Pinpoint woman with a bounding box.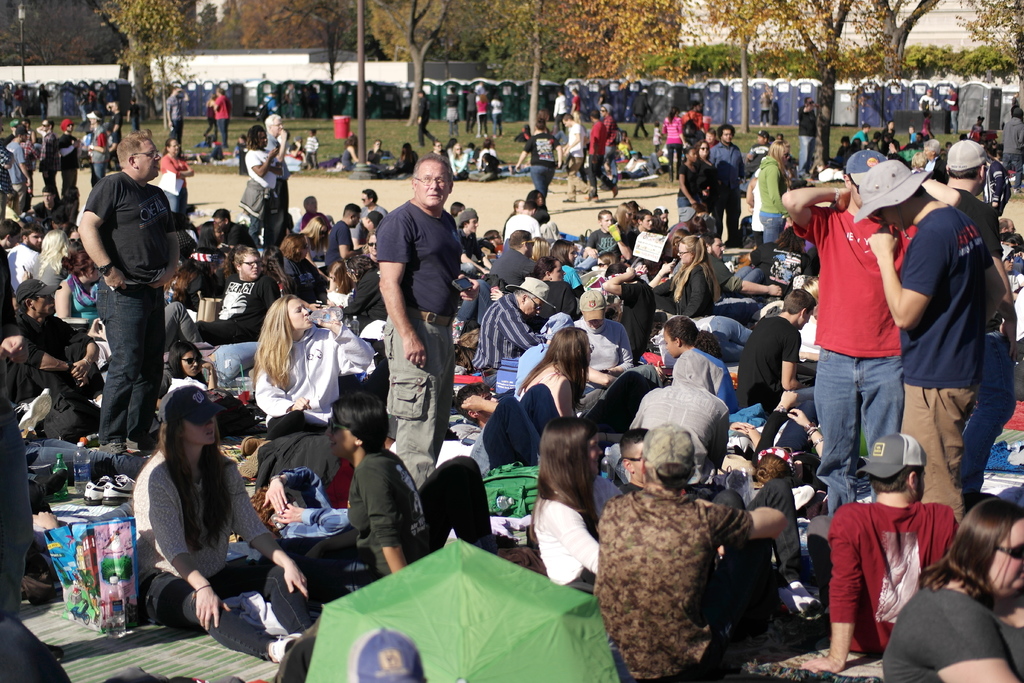
region(756, 90, 778, 126).
